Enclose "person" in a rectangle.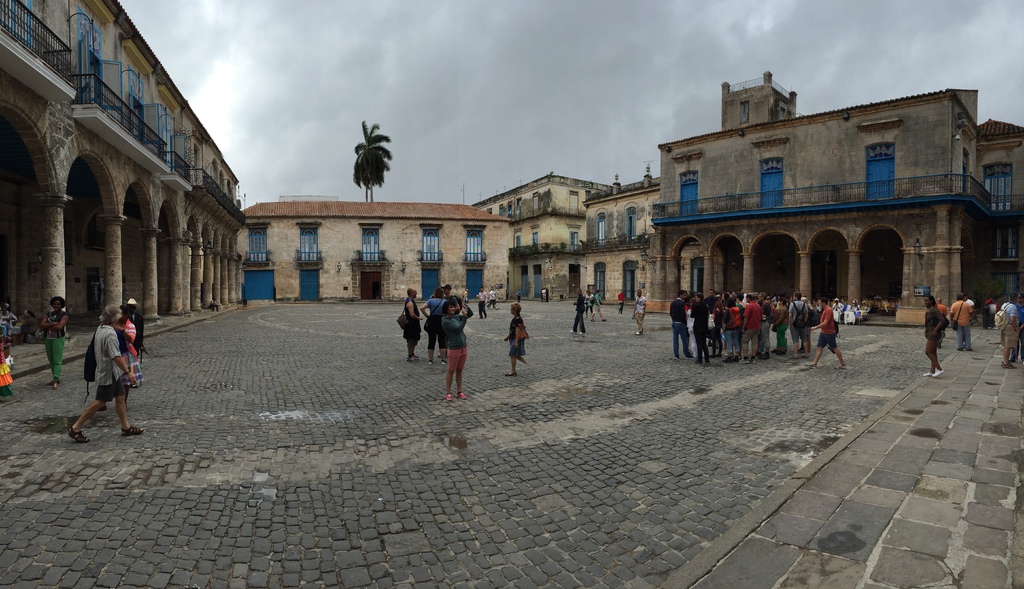
box(67, 302, 147, 442).
